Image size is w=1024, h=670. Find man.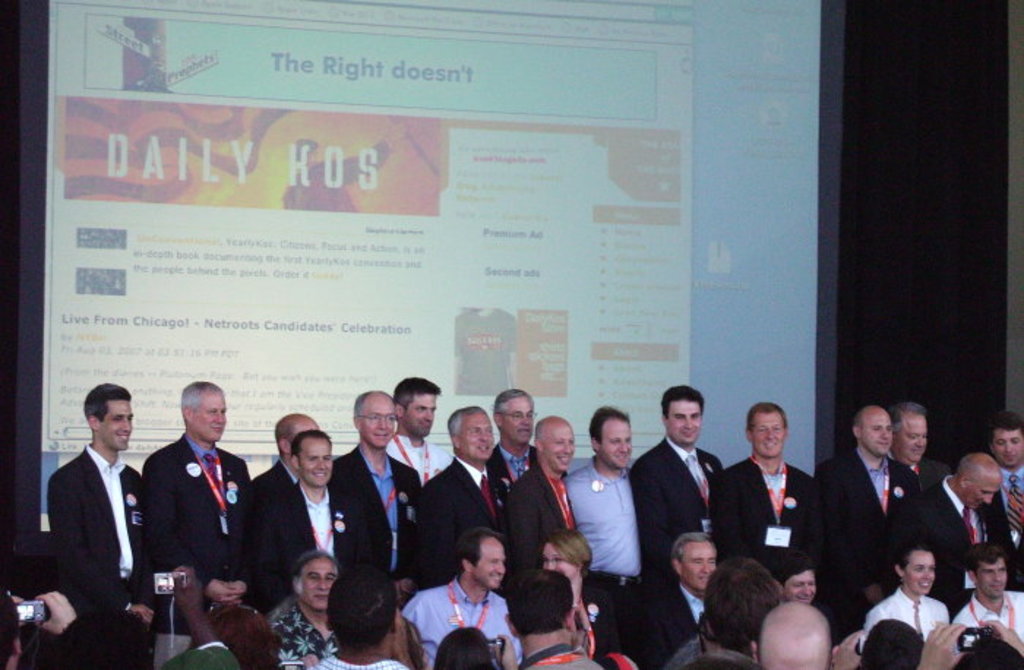
bbox(633, 530, 726, 667).
